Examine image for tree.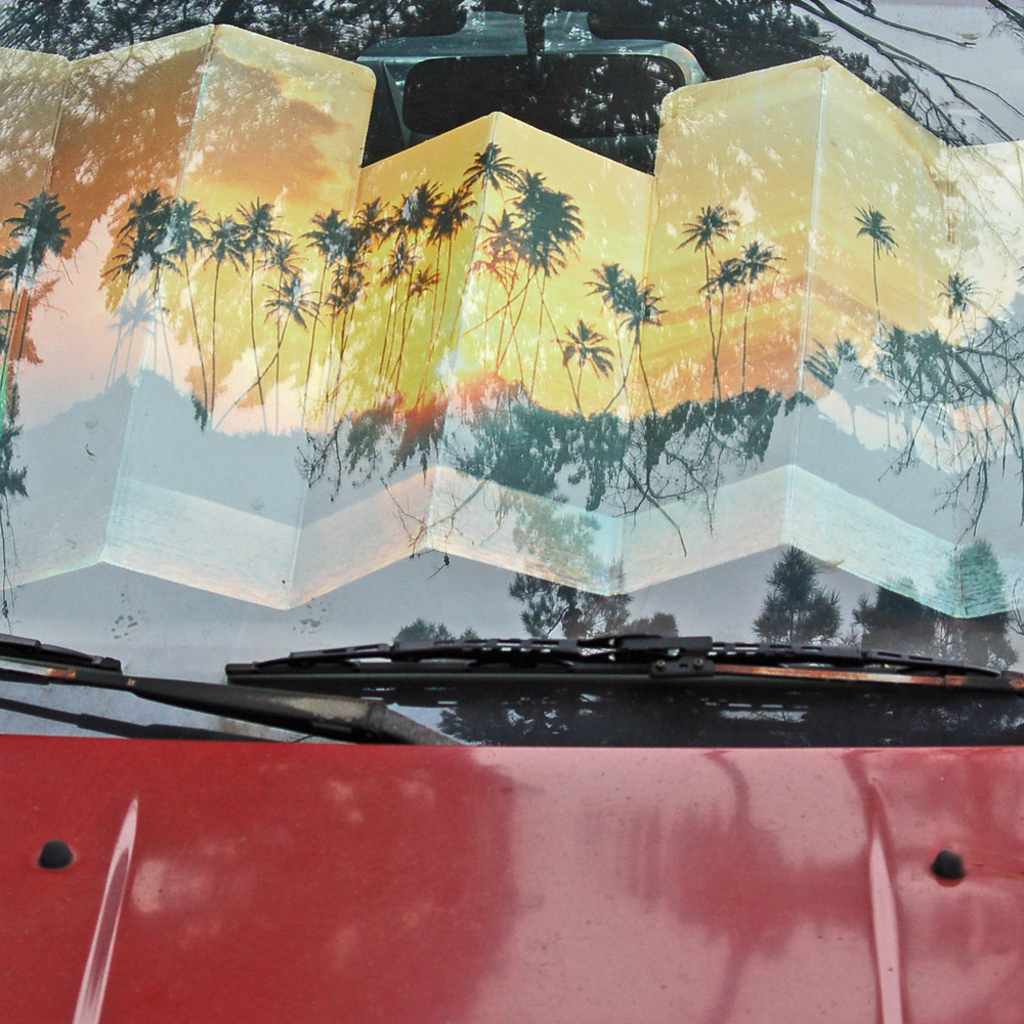
Examination result: <bbox>939, 273, 989, 344</bbox>.
